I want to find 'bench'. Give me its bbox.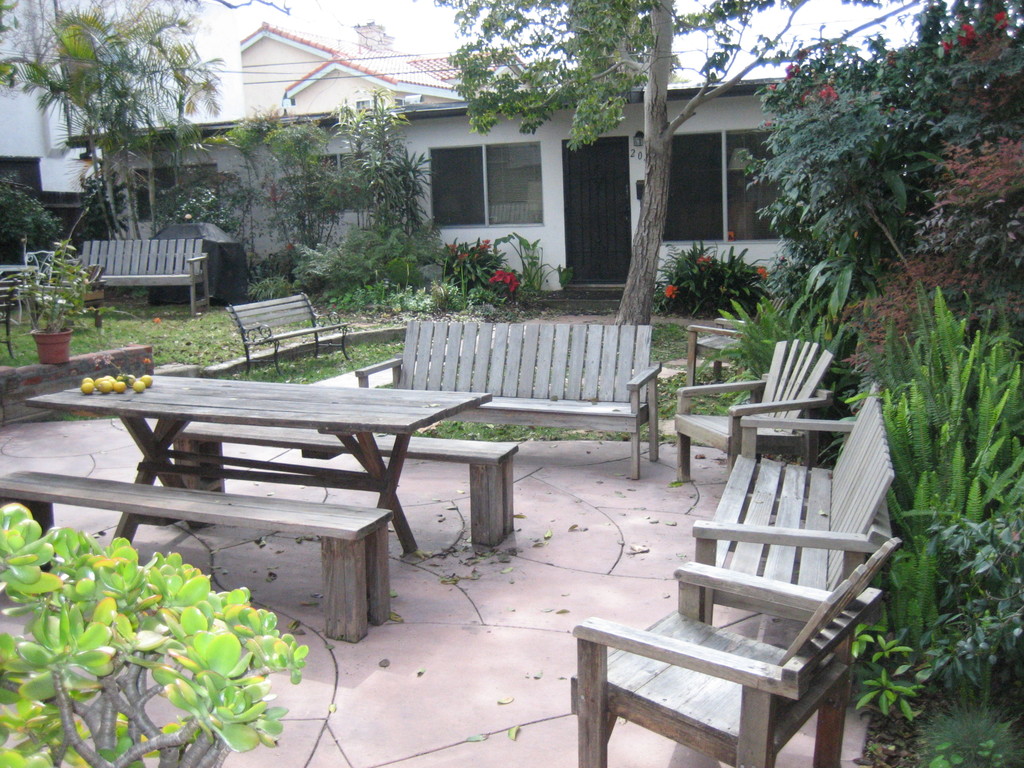
x1=690, y1=387, x2=897, y2=622.
